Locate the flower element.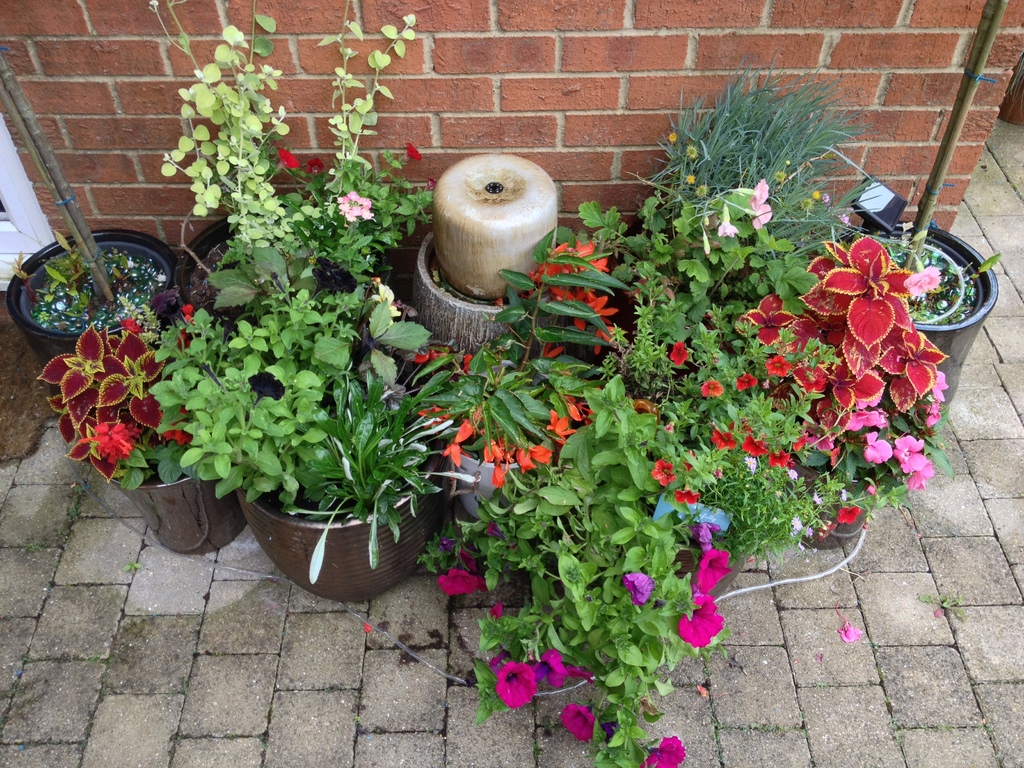
Element bbox: locate(639, 735, 685, 767).
